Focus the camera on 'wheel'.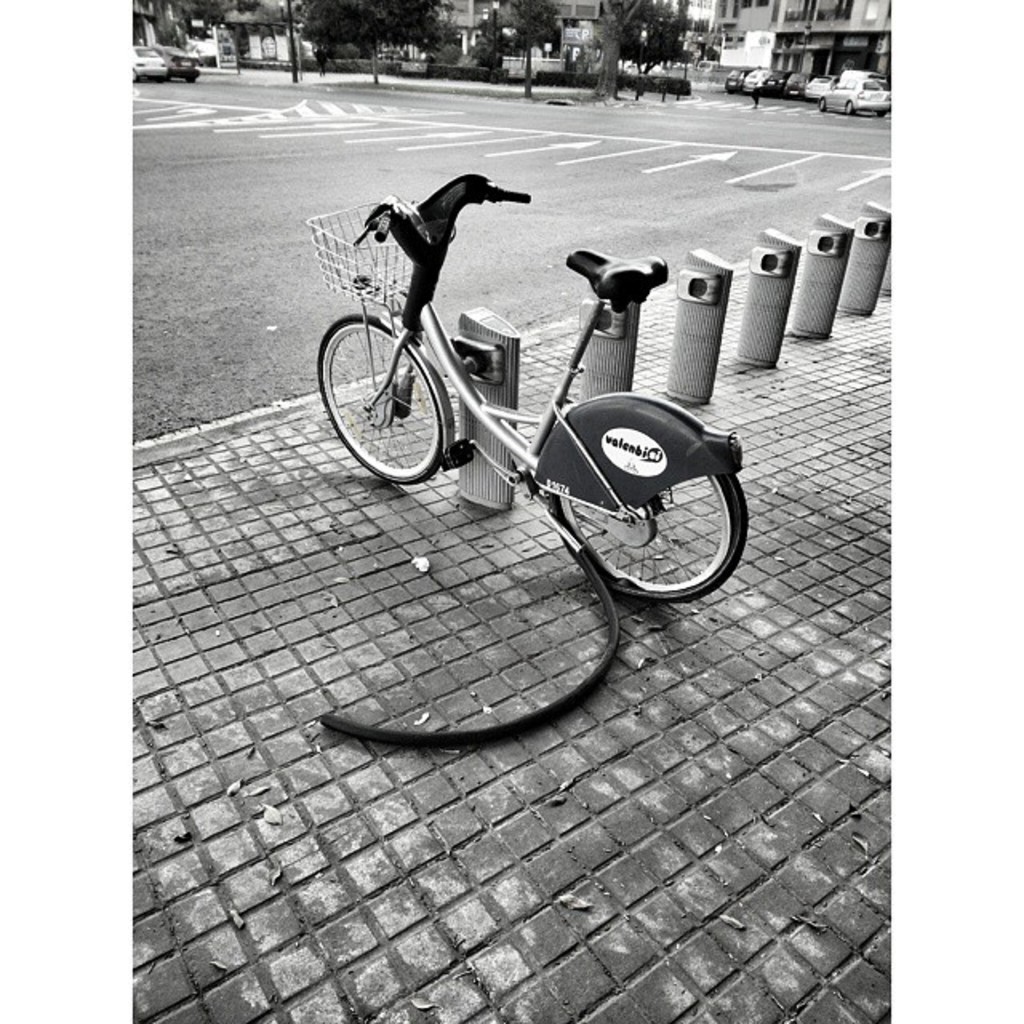
Focus region: {"x1": 846, "y1": 101, "x2": 856, "y2": 117}.
